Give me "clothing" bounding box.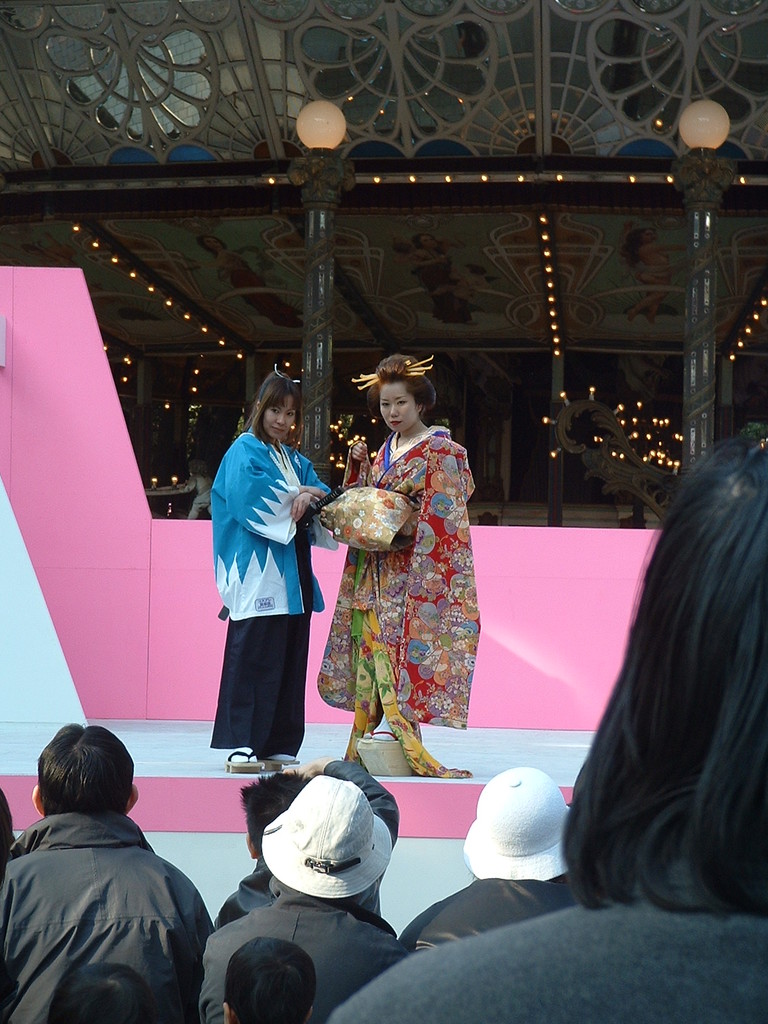
select_region(396, 774, 593, 953).
